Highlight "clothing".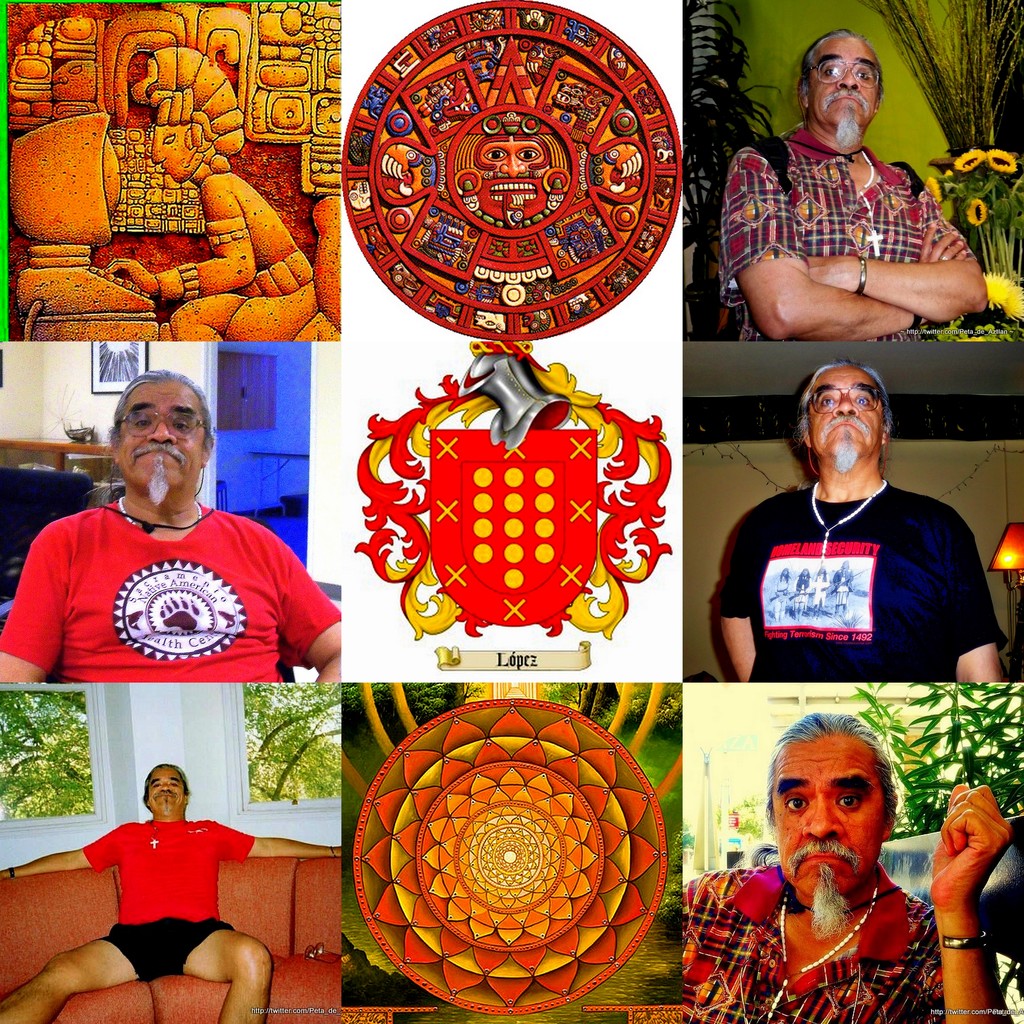
Highlighted region: (x1=157, y1=175, x2=320, y2=342).
